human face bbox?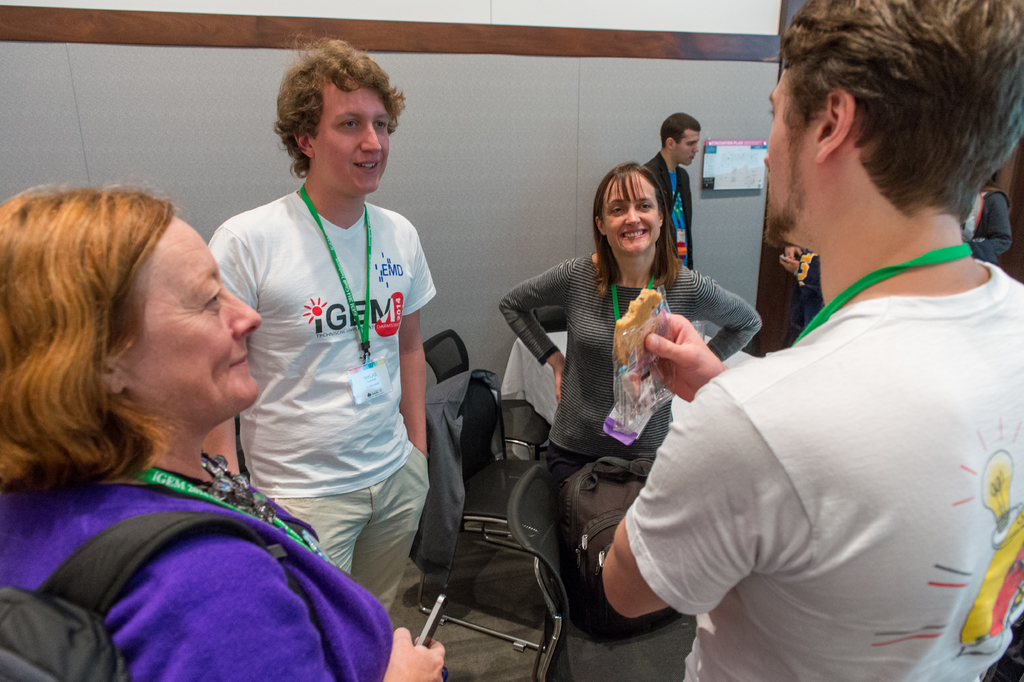
select_region(767, 67, 816, 246)
